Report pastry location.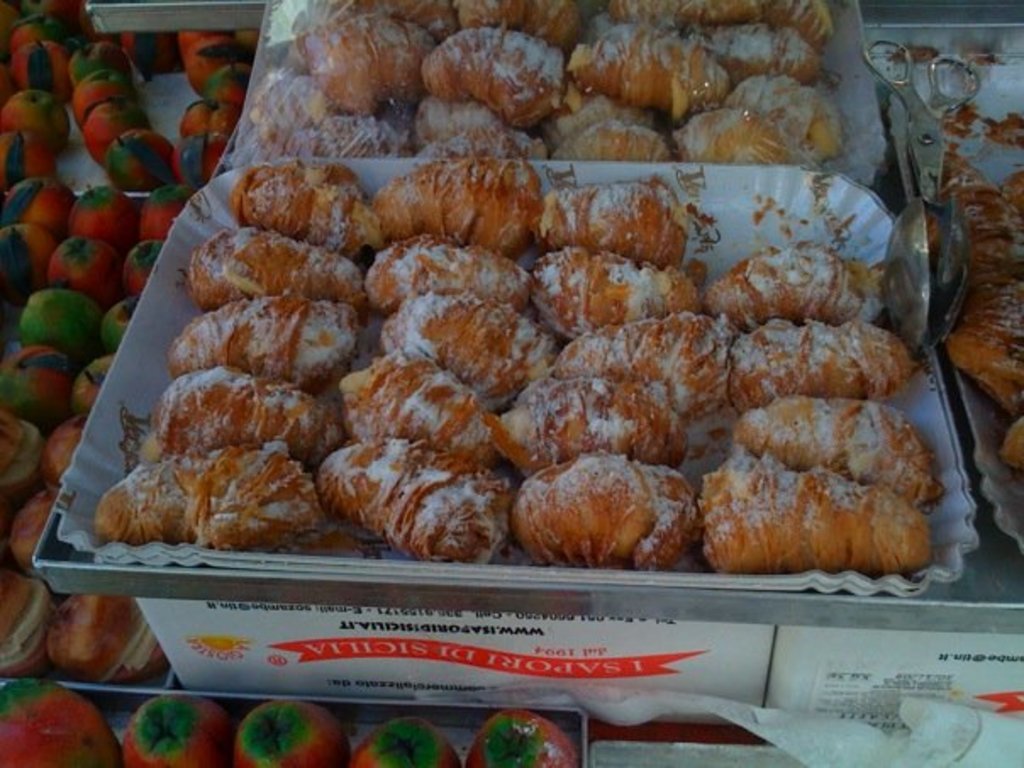
Report: box=[146, 366, 348, 458].
